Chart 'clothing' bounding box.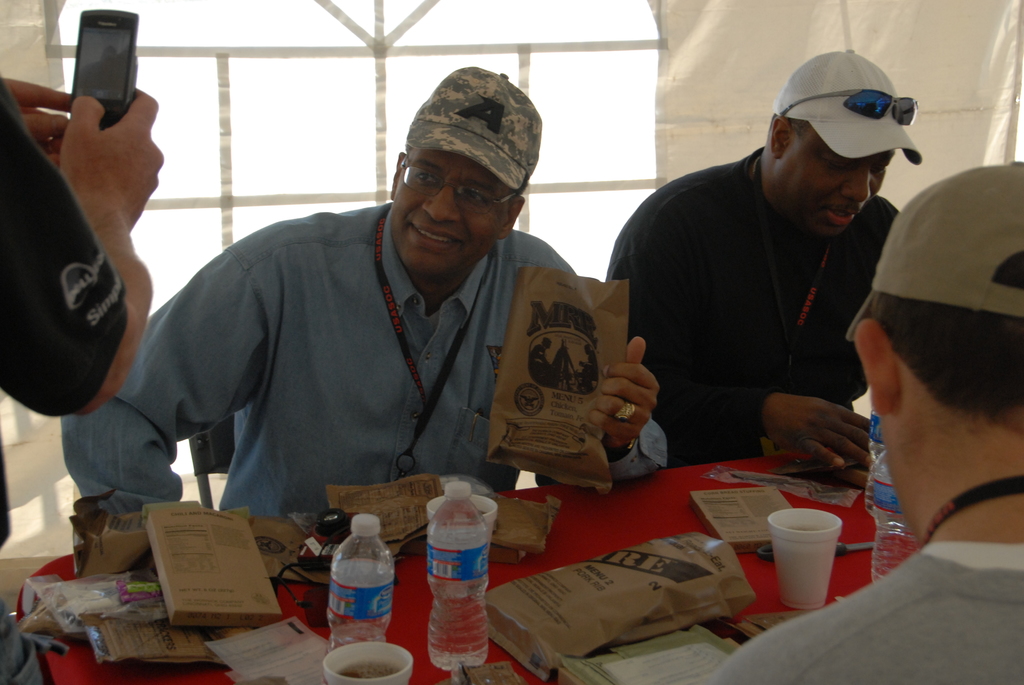
Charted: <region>602, 143, 904, 461</region>.
